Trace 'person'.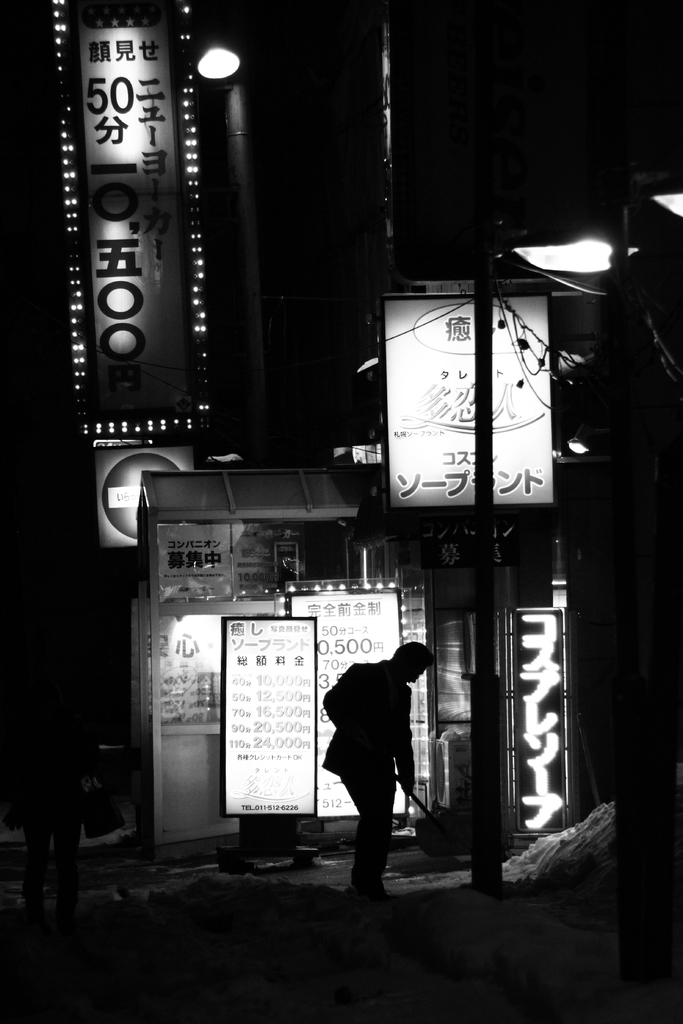
Traced to rect(321, 641, 432, 897).
